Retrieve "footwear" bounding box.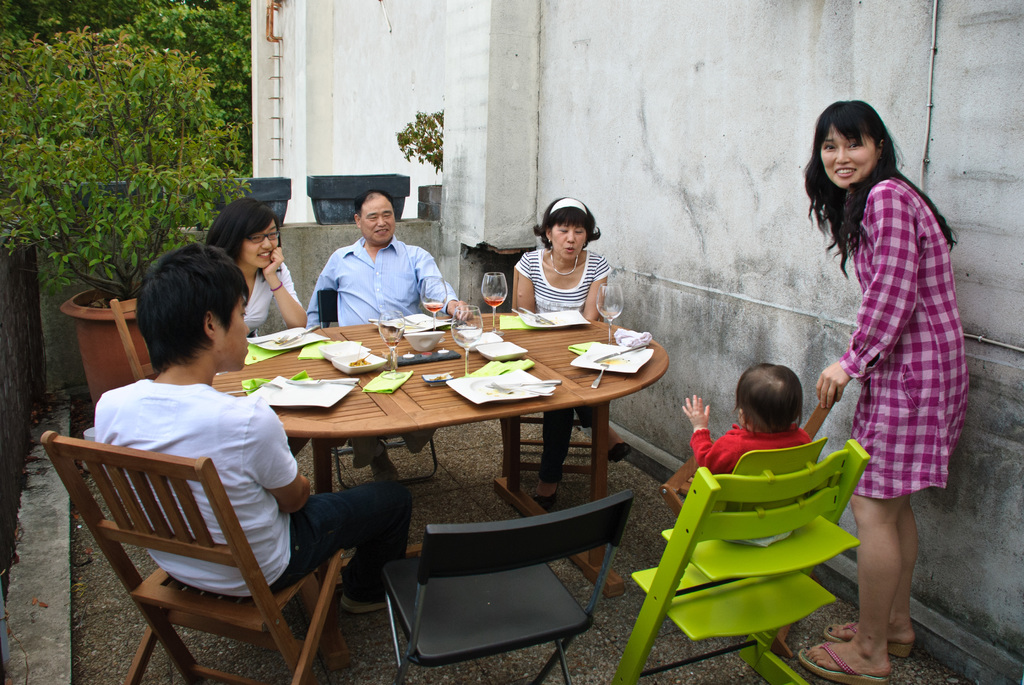
Bounding box: bbox=(801, 644, 885, 684).
